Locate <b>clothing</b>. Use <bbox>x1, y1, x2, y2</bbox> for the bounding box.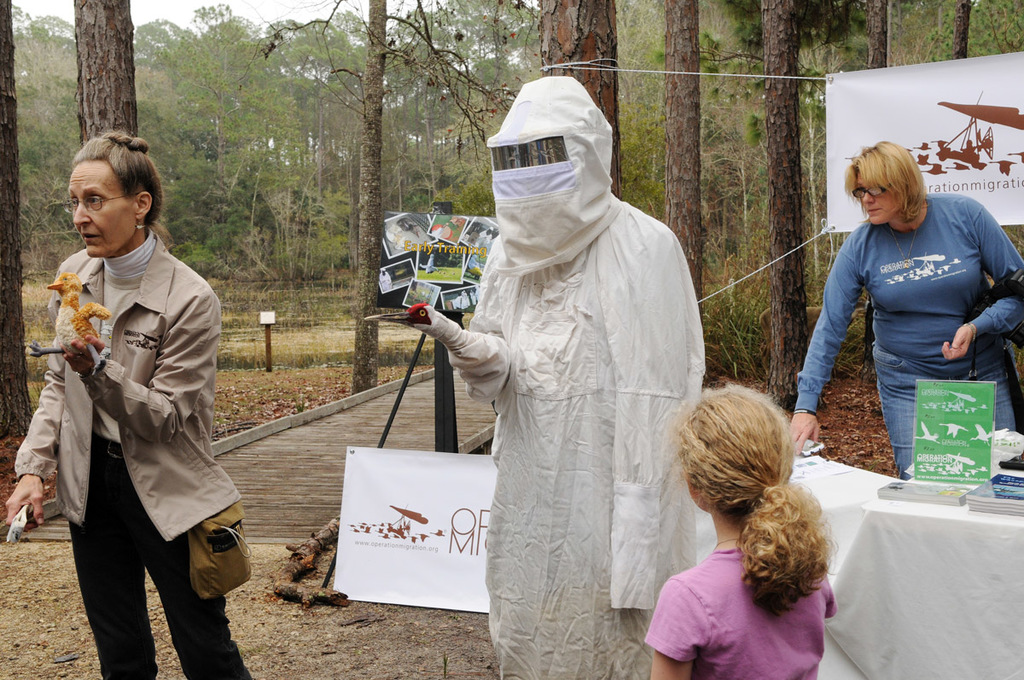
<bbox>643, 519, 849, 679</bbox>.
